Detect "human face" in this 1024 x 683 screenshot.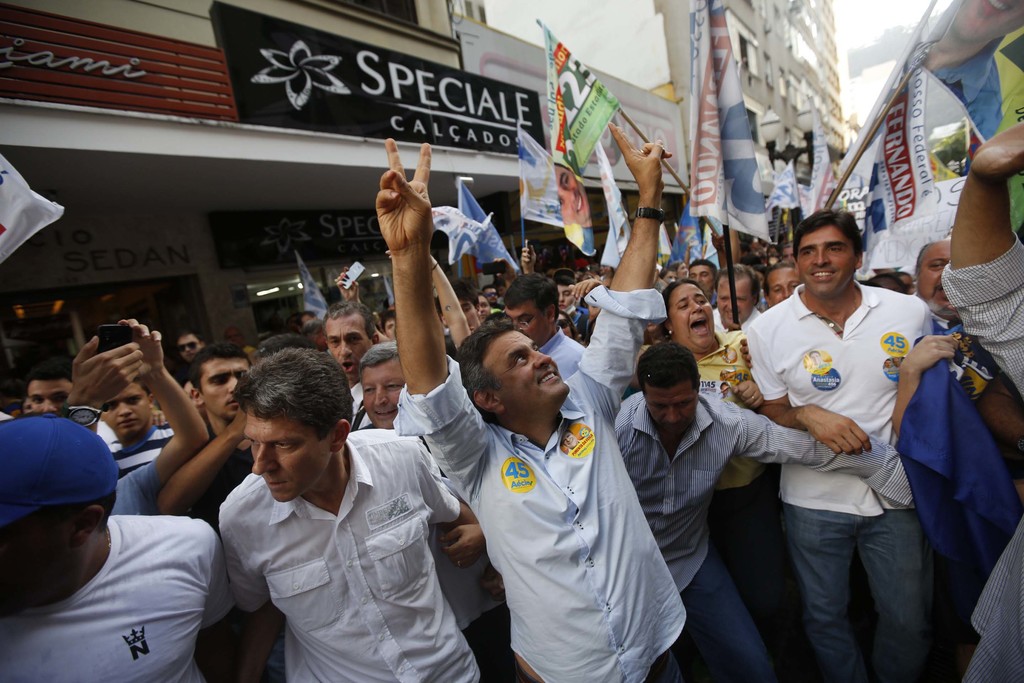
Detection: region(482, 329, 570, 413).
